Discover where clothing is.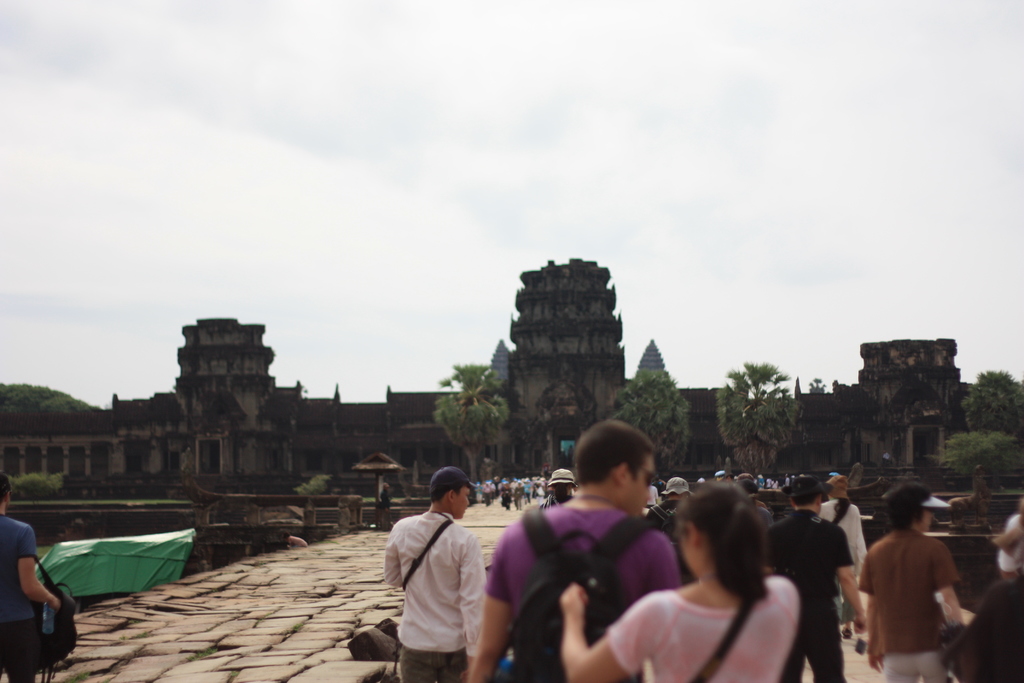
Discovered at 284:532:308:550.
